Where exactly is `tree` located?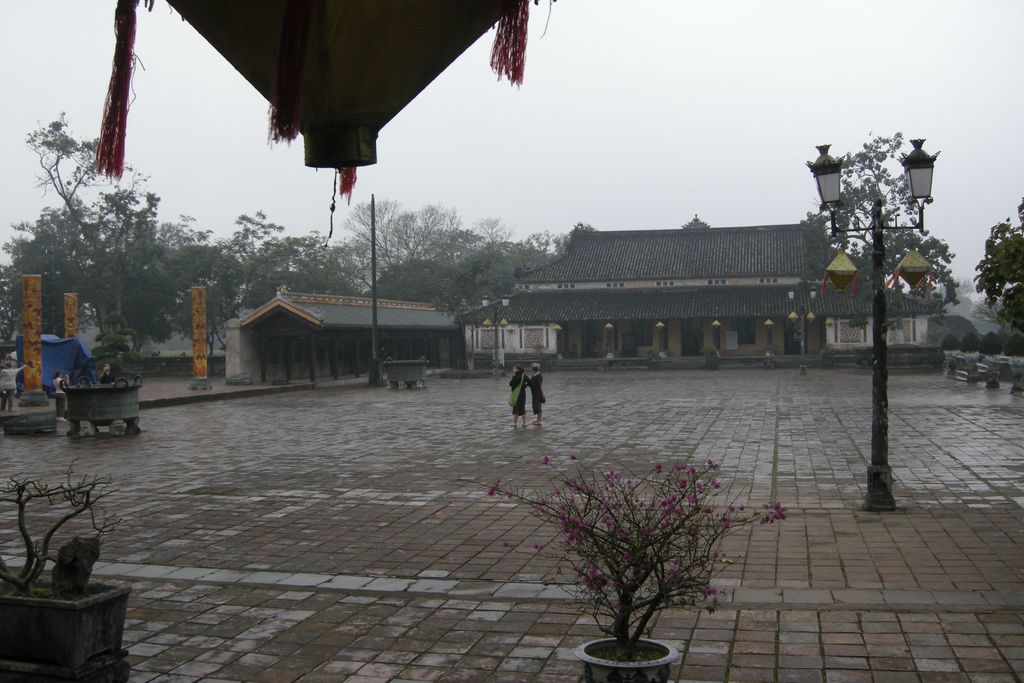
Its bounding box is [x1=204, y1=210, x2=308, y2=356].
